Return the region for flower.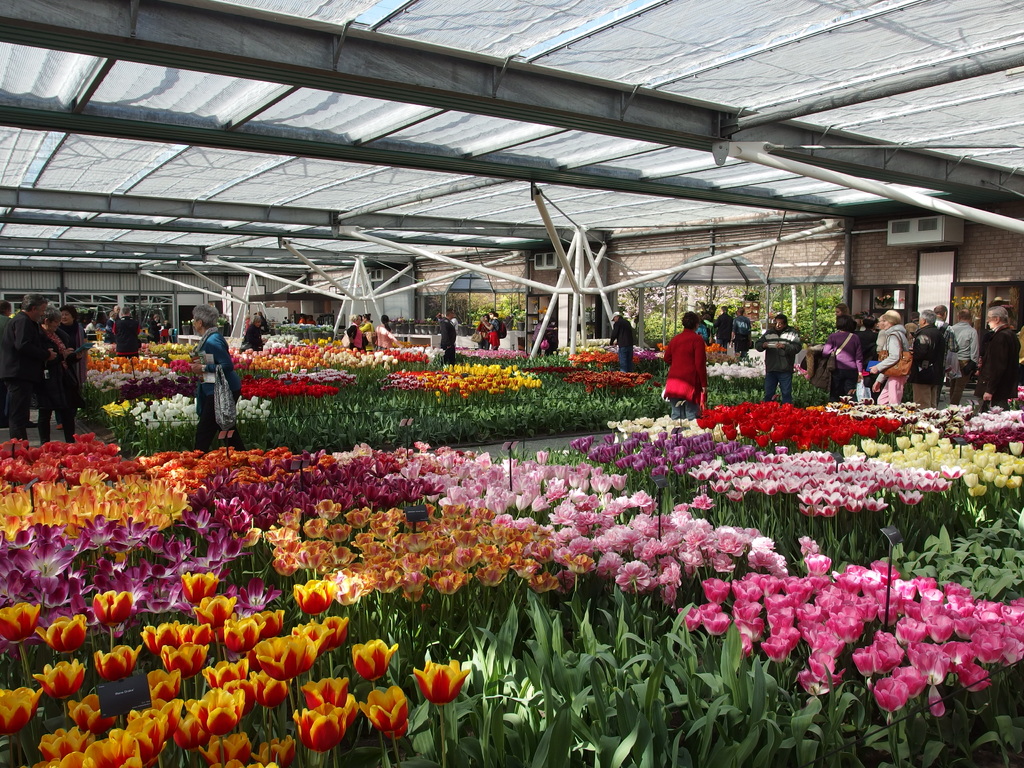
<bbox>798, 532, 820, 556</bbox>.
